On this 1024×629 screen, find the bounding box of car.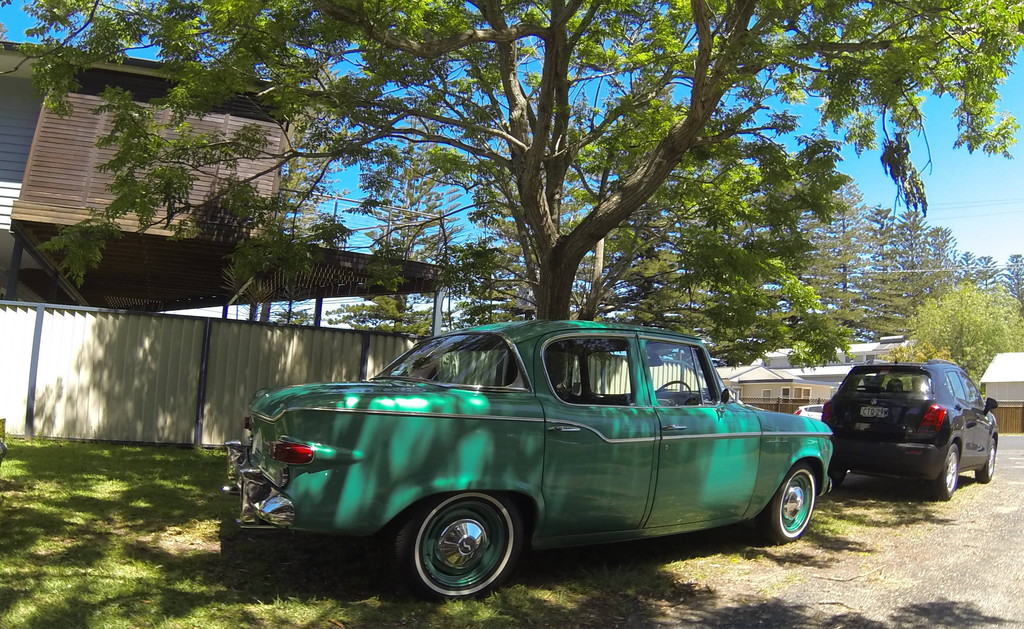
Bounding box: <box>829,355,1000,498</box>.
